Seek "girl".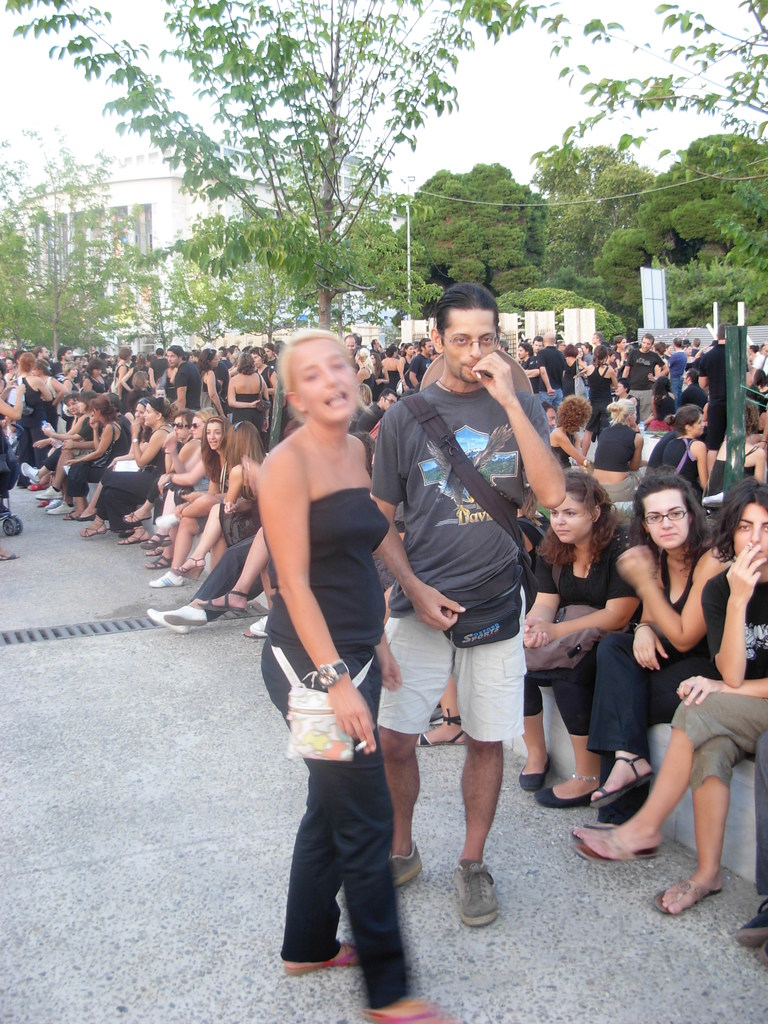
bbox=[79, 357, 109, 394].
